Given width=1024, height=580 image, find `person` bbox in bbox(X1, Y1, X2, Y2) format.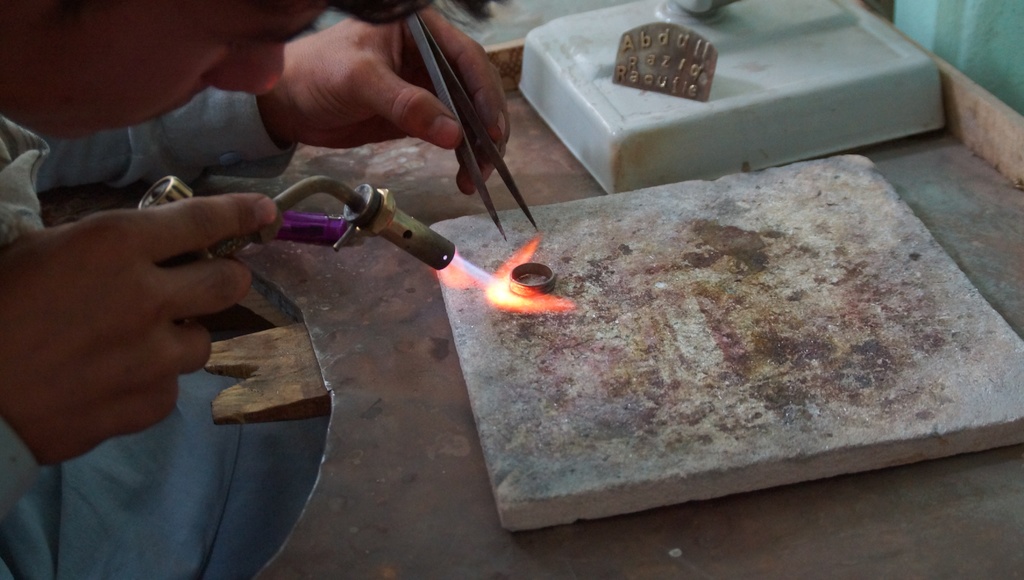
bbox(0, 0, 513, 579).
